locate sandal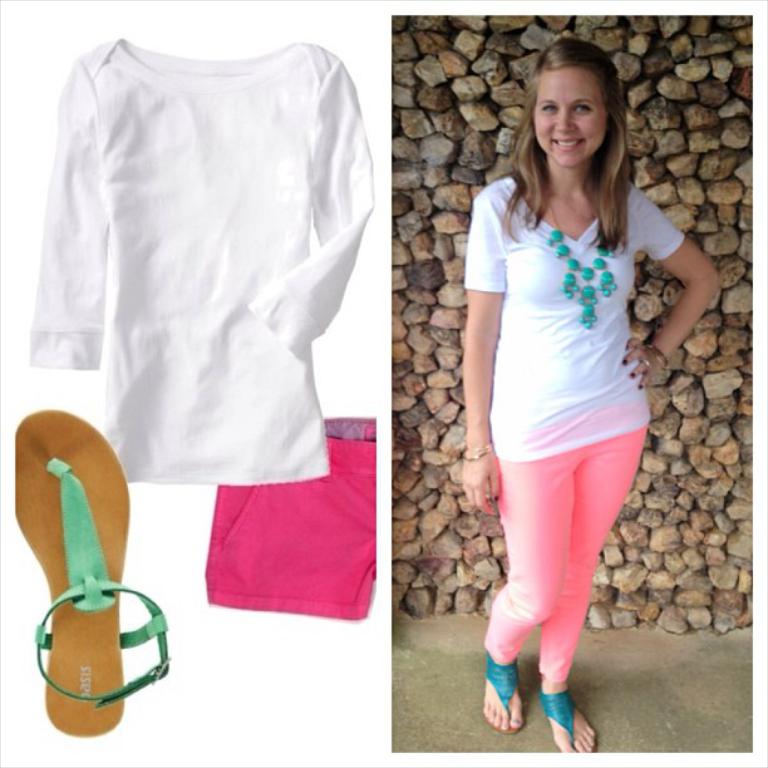
select_region(538, 683, 596, 753)
